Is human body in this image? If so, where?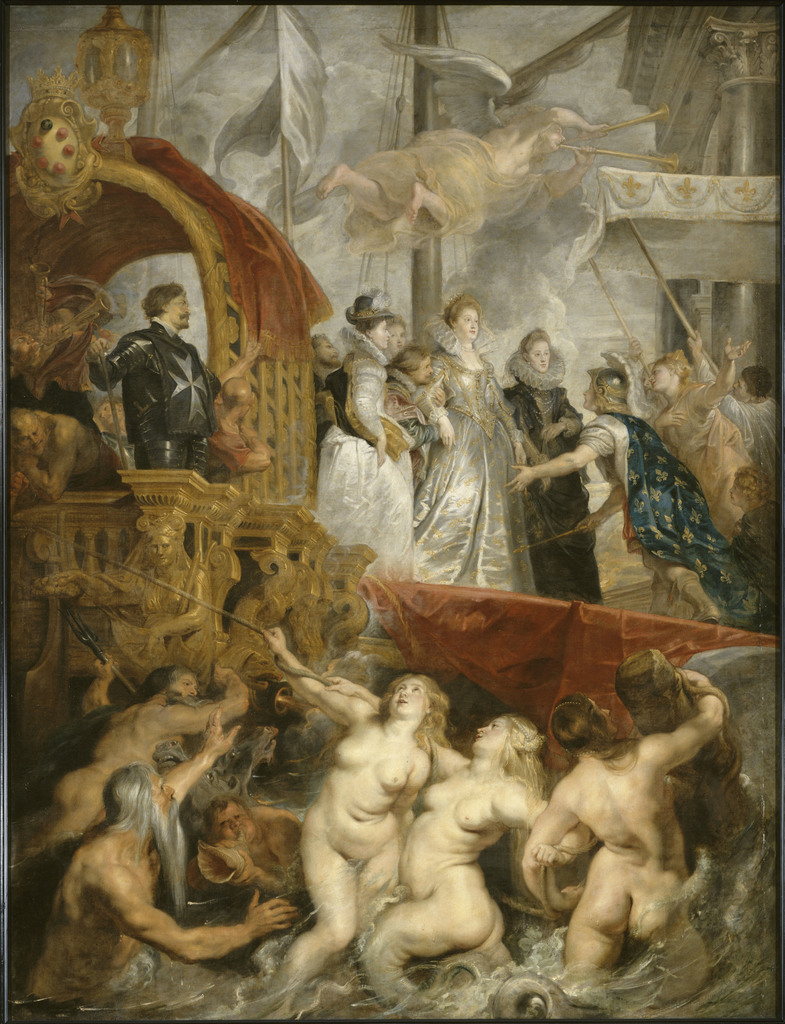
Yes, at 505 653 736 1002.
